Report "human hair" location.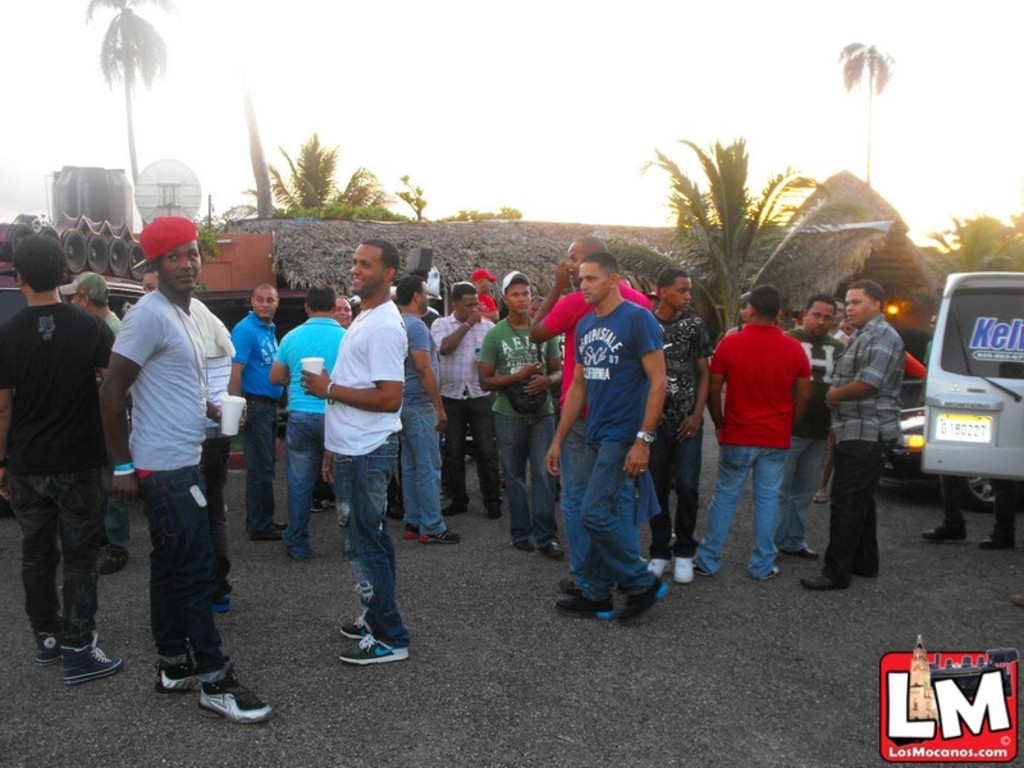
Report: (580, 250, 626, 282).
